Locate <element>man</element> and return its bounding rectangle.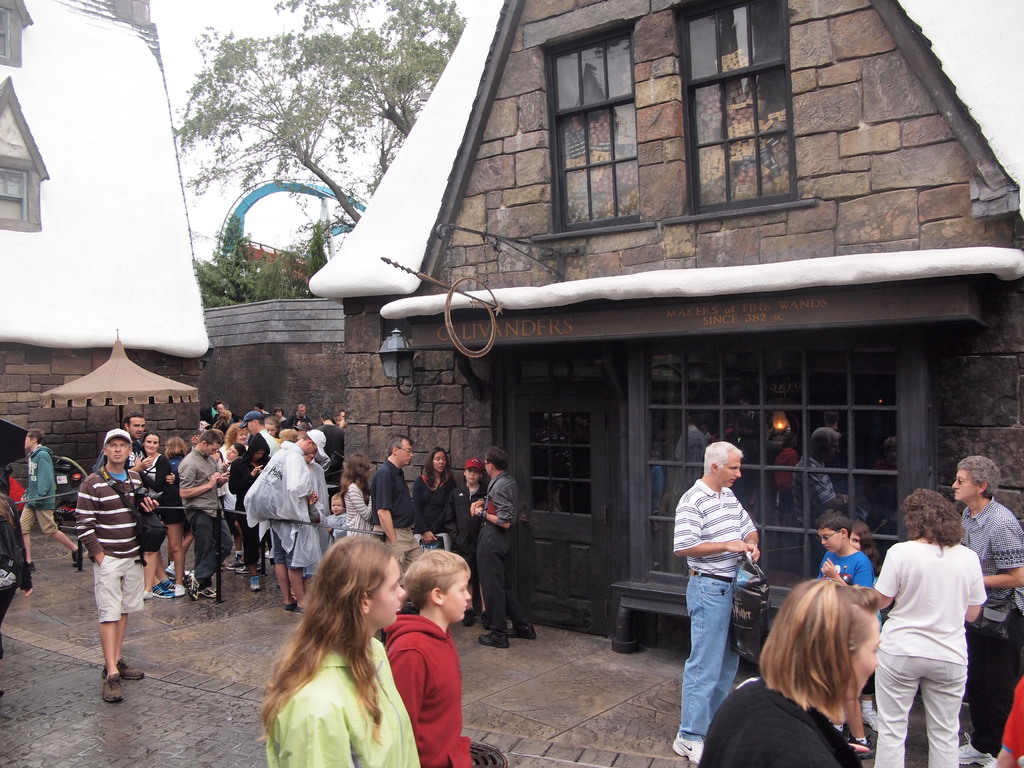
469,447,536,650.
